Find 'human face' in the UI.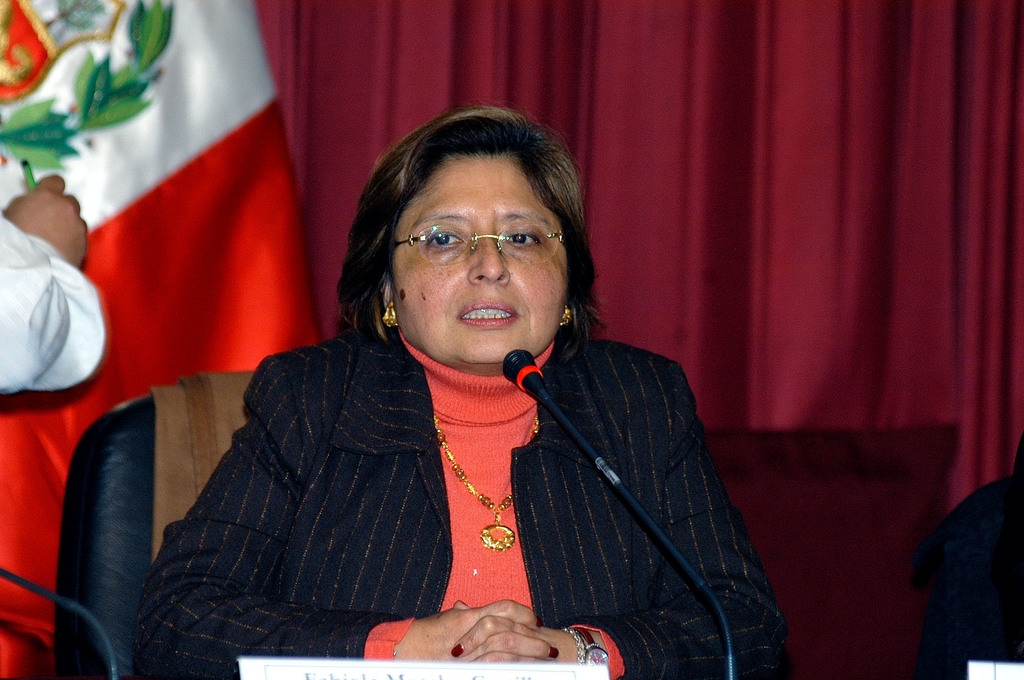
UI element at Rect(388, 145, 575, 372).
